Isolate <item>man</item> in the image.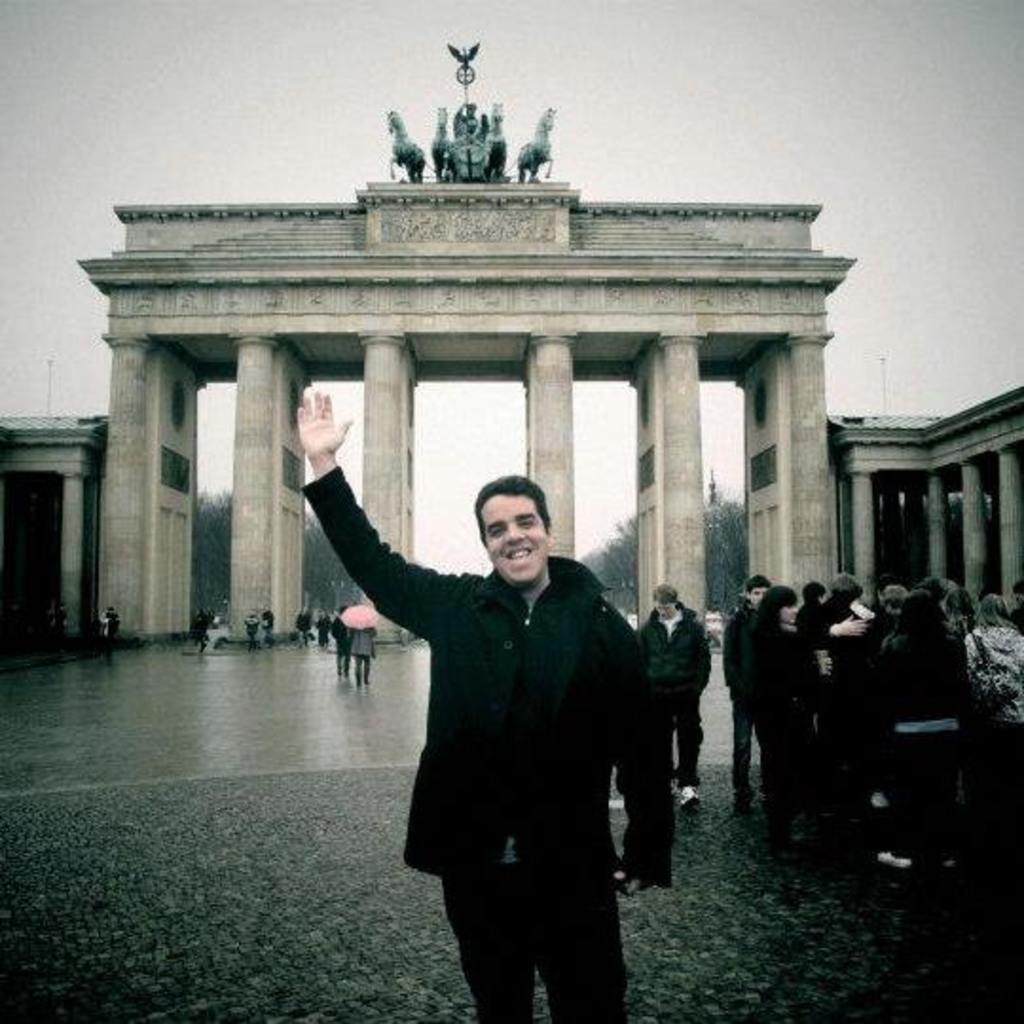
Isolated region: bbox=[296, 387, 667, 1022].
